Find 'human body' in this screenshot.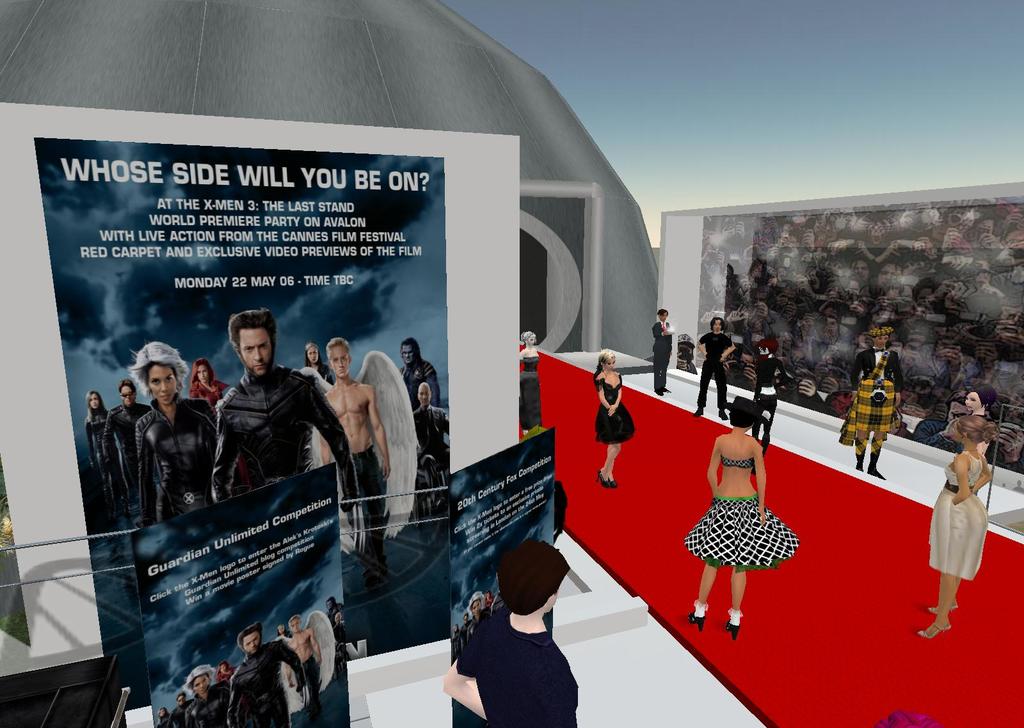
The bounding box for 'human body' is box(211, 366, 354, 519).
